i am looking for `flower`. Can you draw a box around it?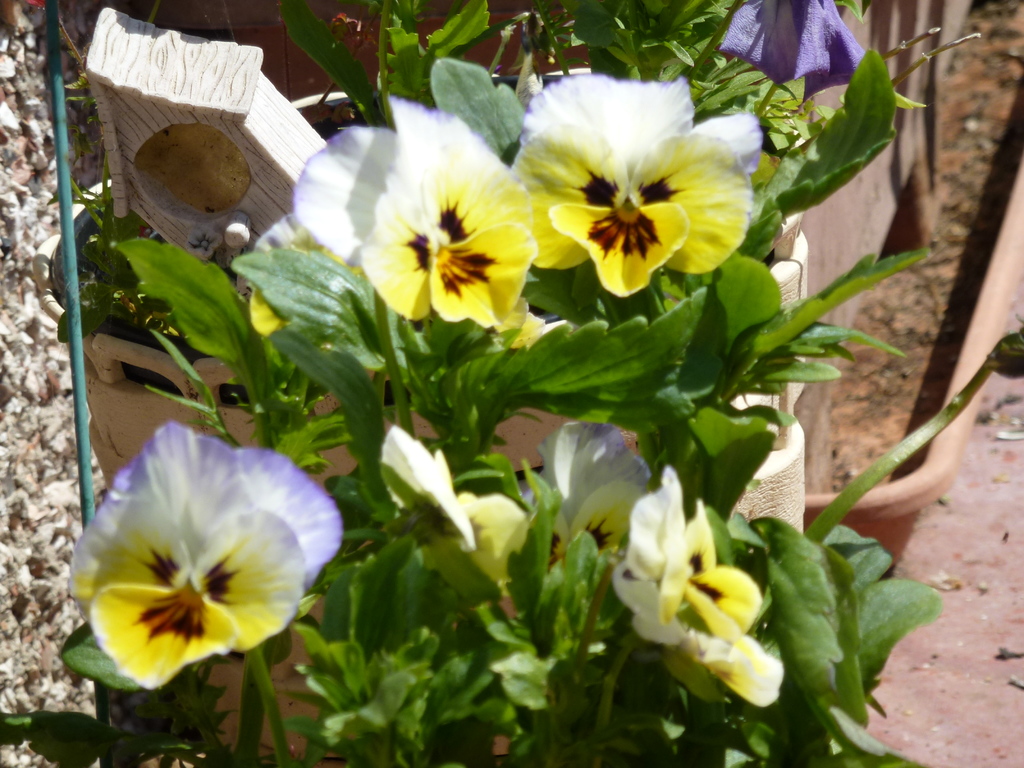
Sure, the bounding box is <bbox>382, 423, 476, 556</bbox>.
